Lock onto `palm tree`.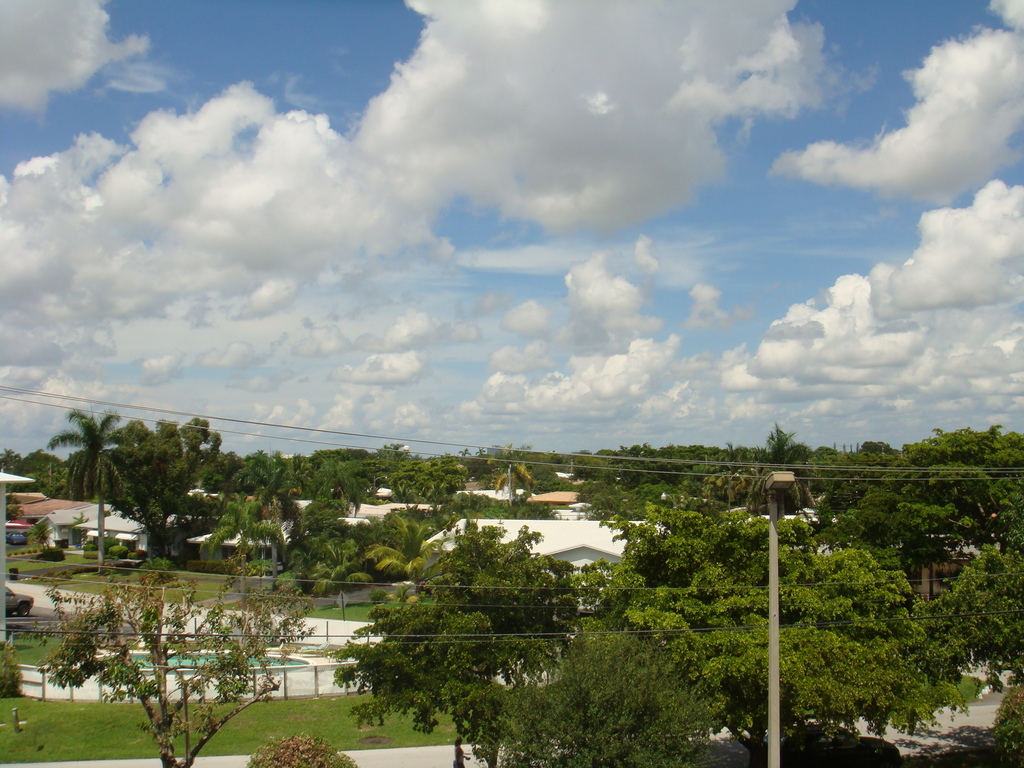
Locked: region(714, 513, 765, 569).
